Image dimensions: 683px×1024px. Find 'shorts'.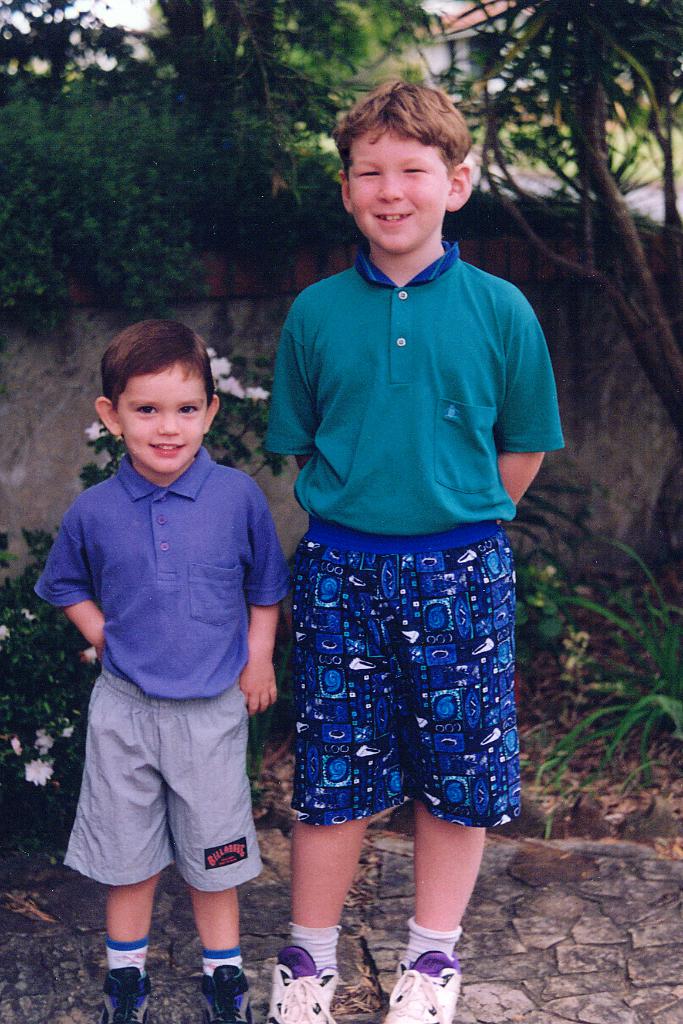
x1=63 y1=667 x2=262 y2=890.
